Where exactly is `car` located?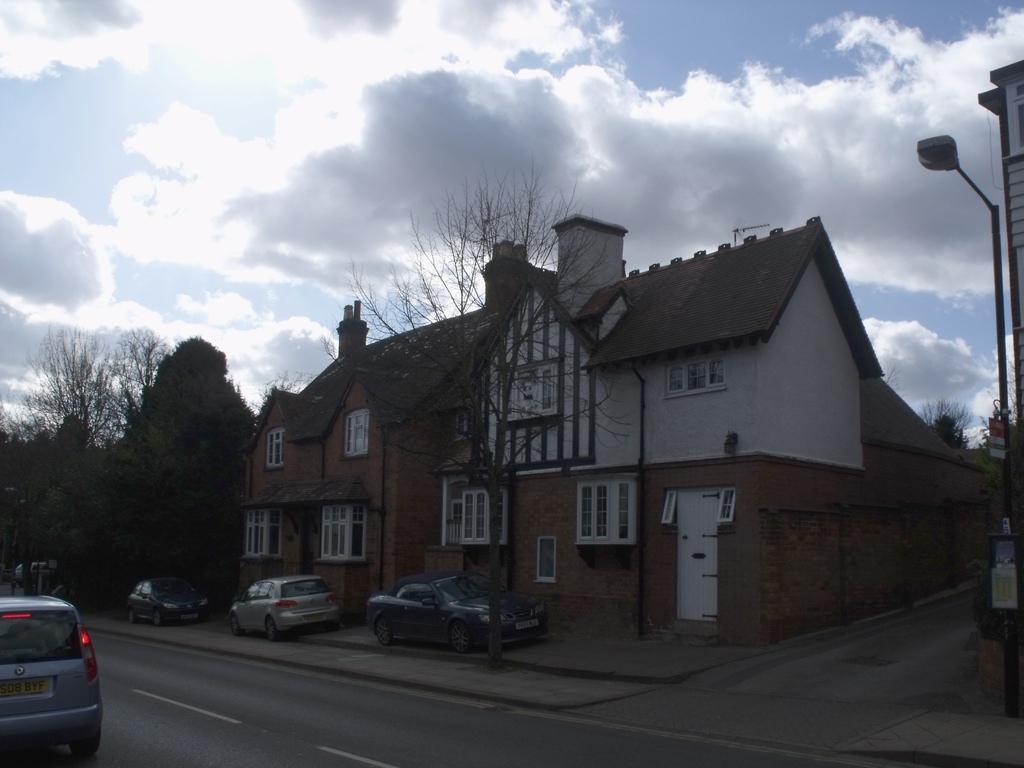
Its bounding box is 125:578:216:623.
